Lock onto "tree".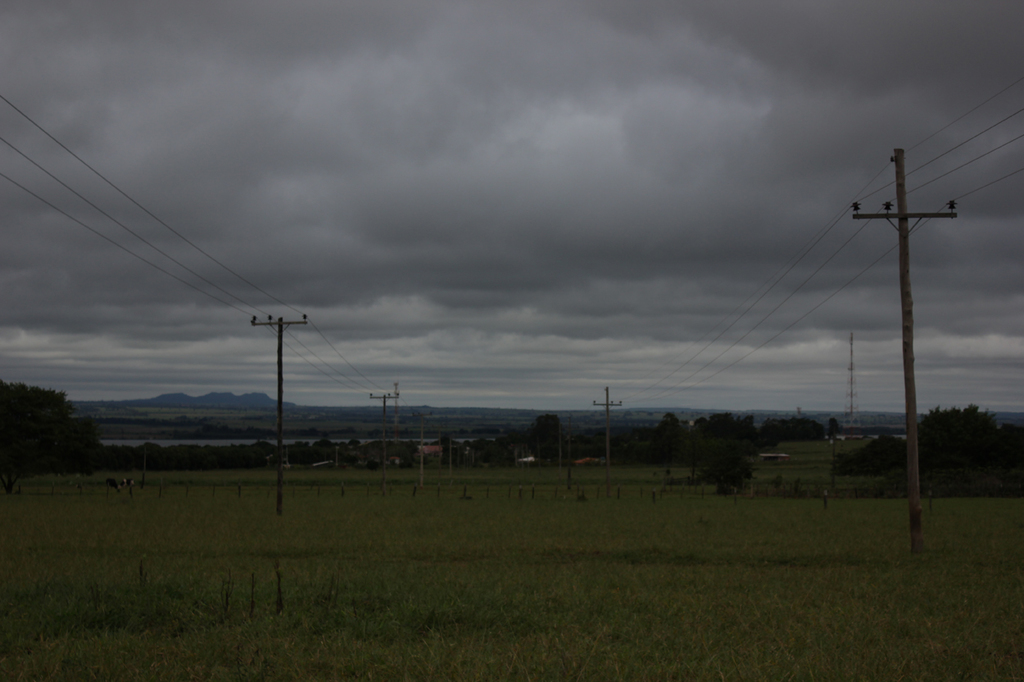
Locked: (x1=5, y1=378, x2=77, y2=476).
